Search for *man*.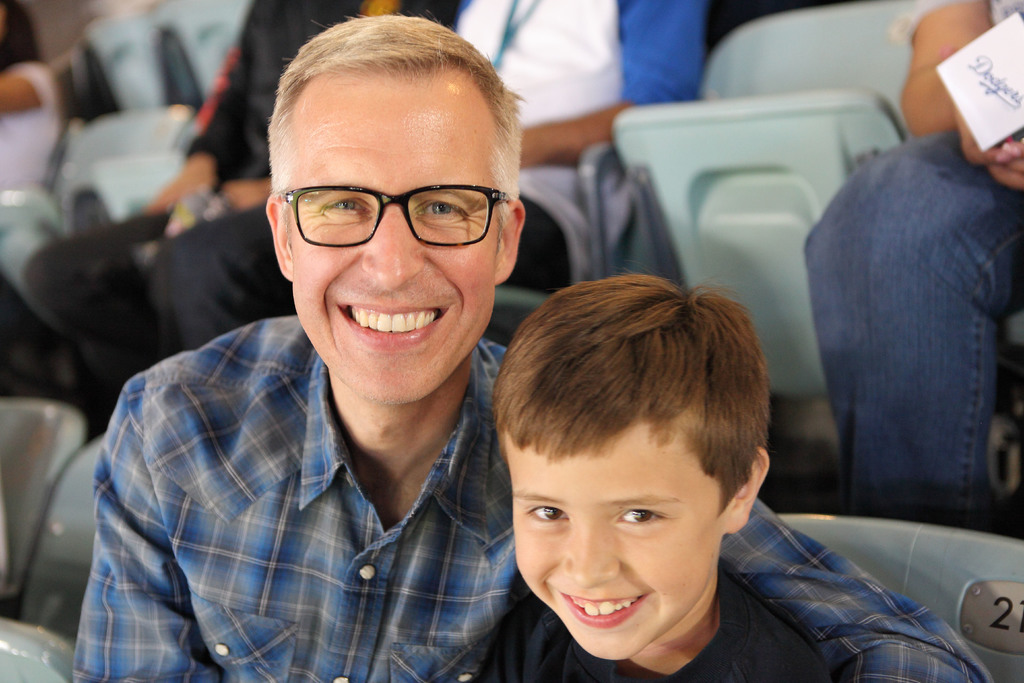
Found at crop(21, 0, 465, 410).
